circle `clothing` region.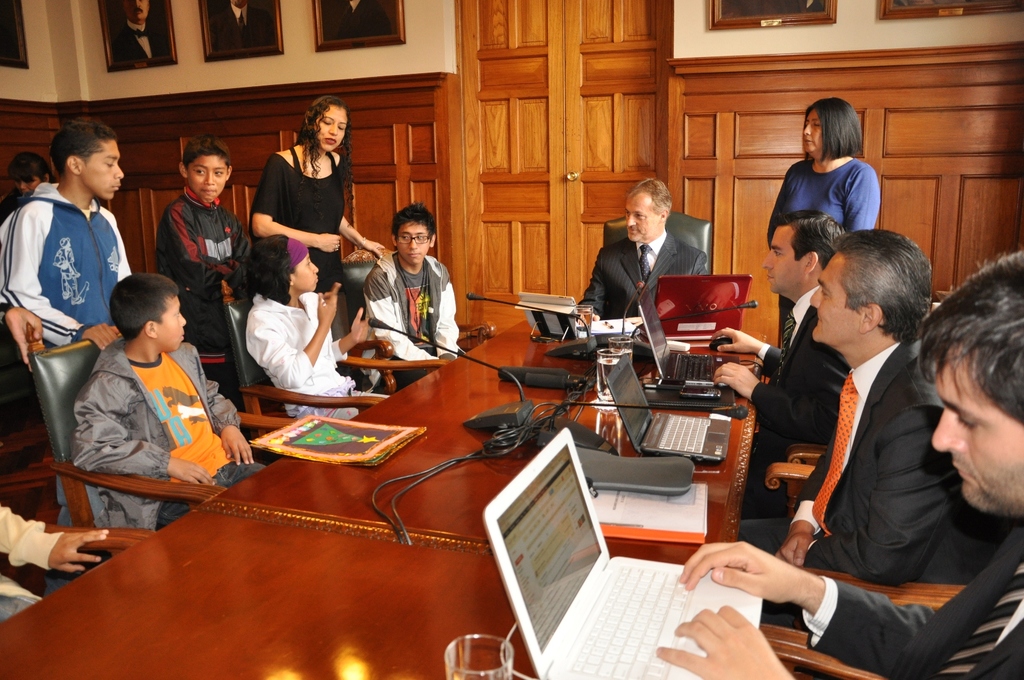
Region: x1=765, y1=156, x2=884, y2=342.
